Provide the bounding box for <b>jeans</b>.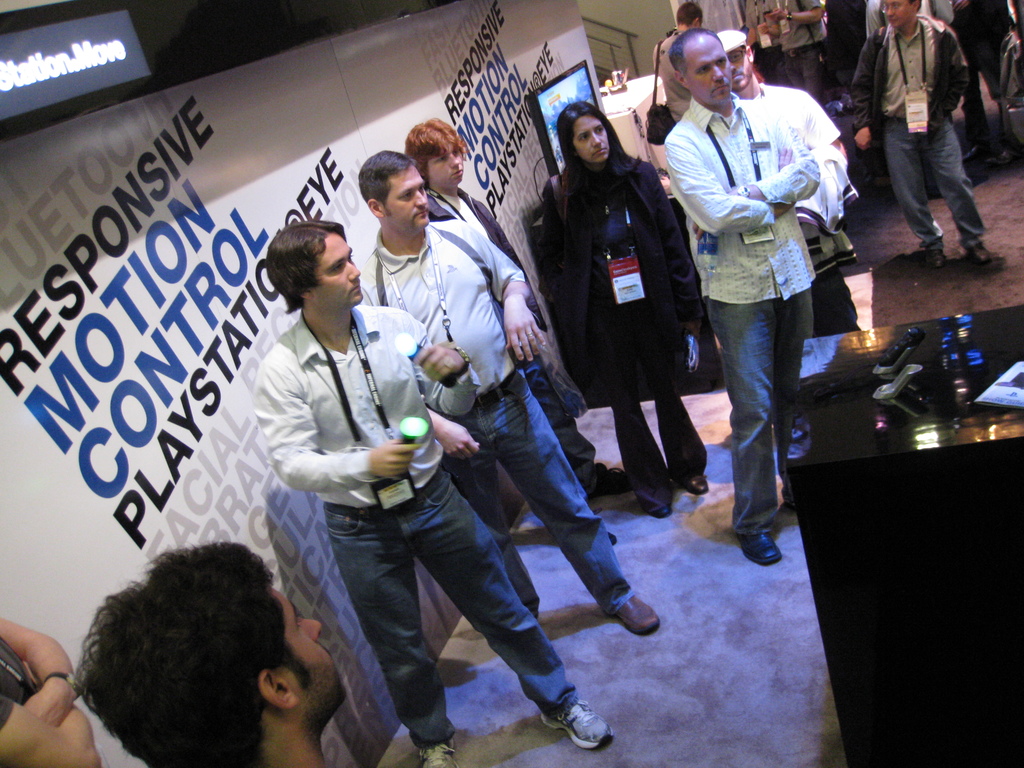
region(886, 118, 988, 248).
